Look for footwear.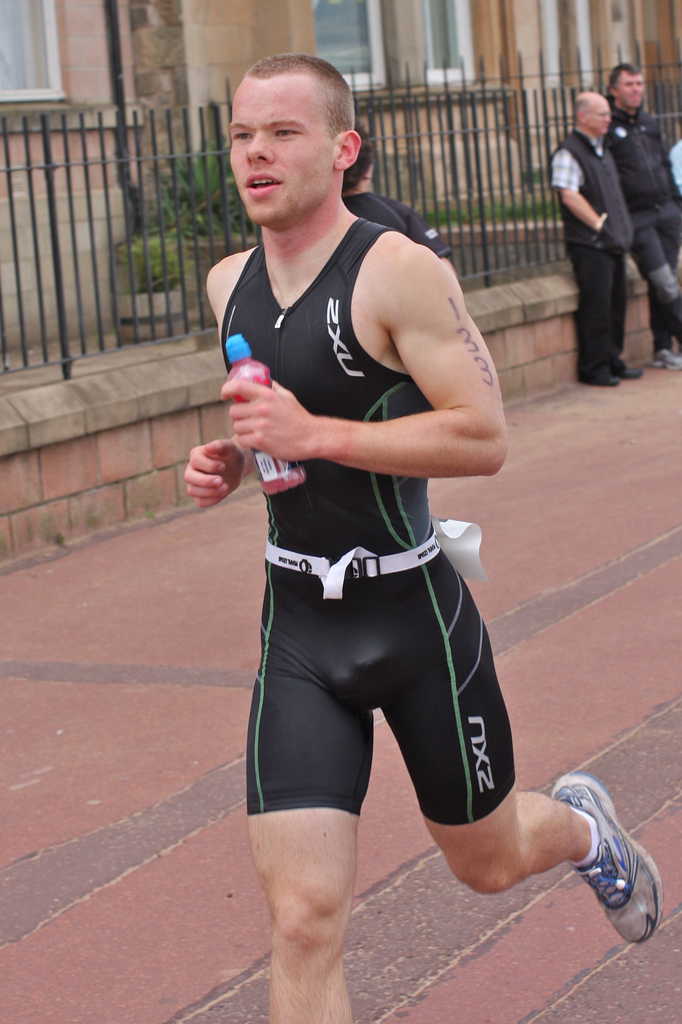
Found: locate(571, 798, 670, 951).
